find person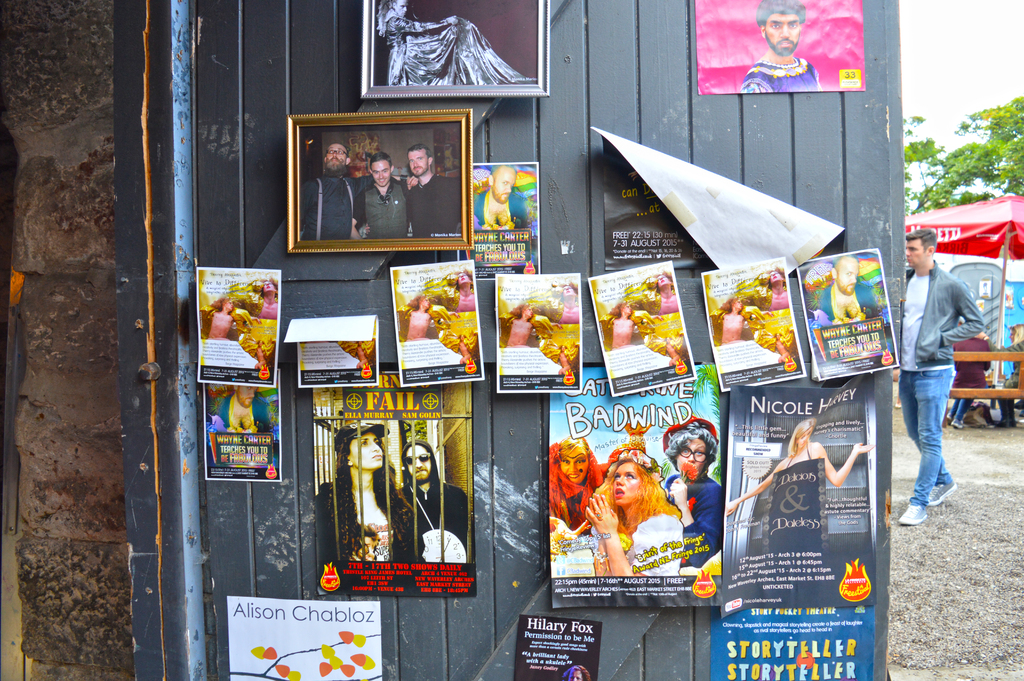
x1=442, y1=270, x2=475, y2=309
